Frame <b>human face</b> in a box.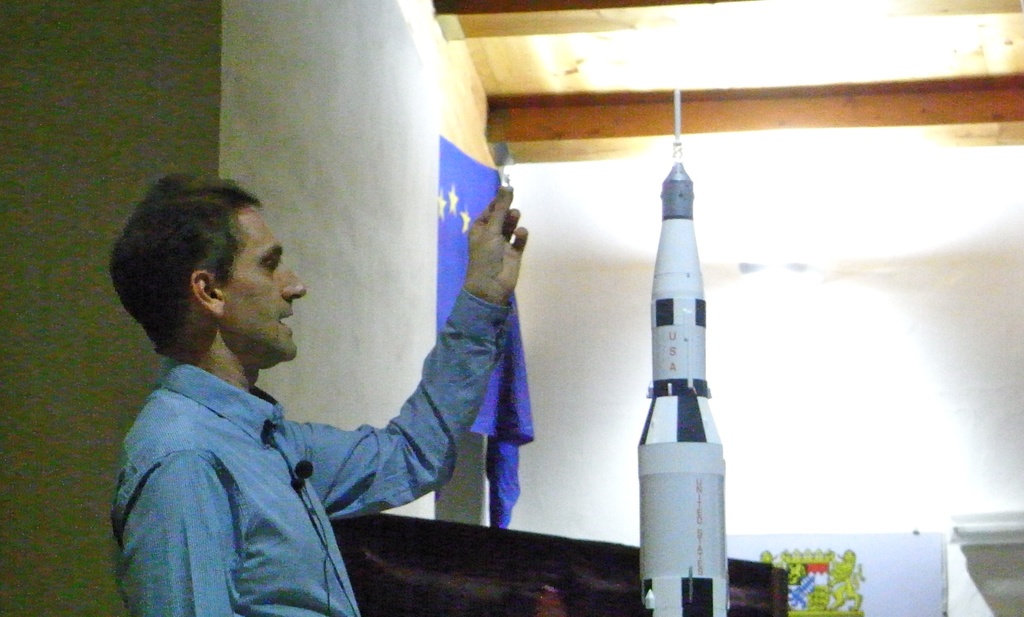
region(225, 209, 309, 364).
